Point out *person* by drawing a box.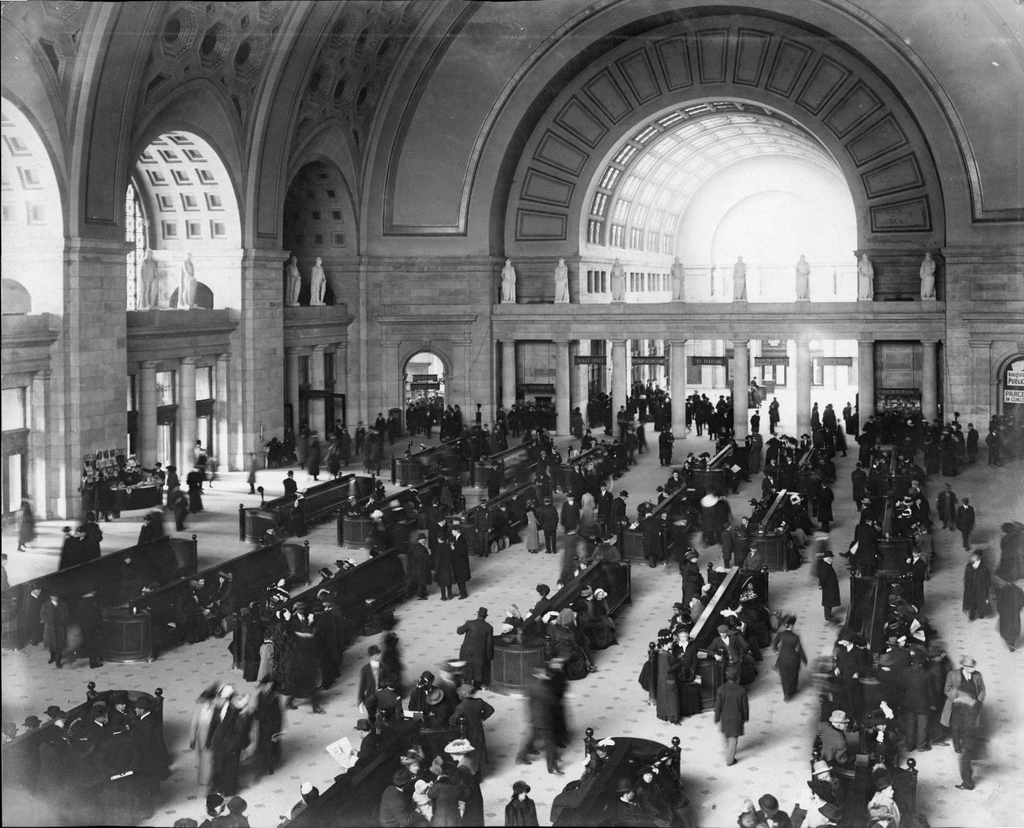
(x1=188, y1=686, x2=210, y2=789).
